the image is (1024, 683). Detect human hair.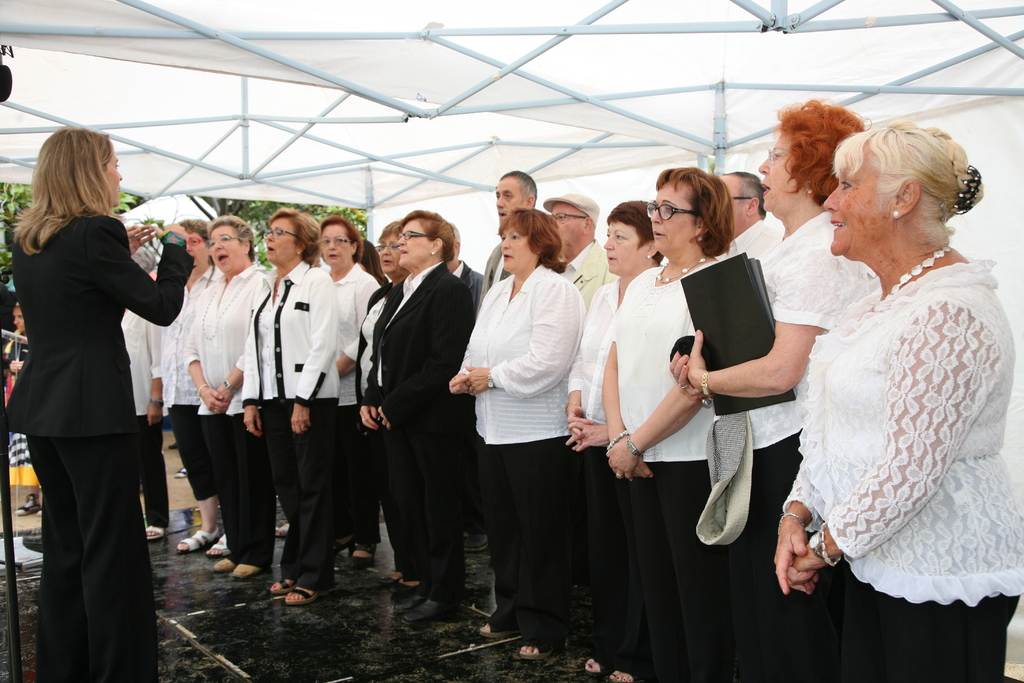
Detection: <region>8, 127, 109, 257</region>.
